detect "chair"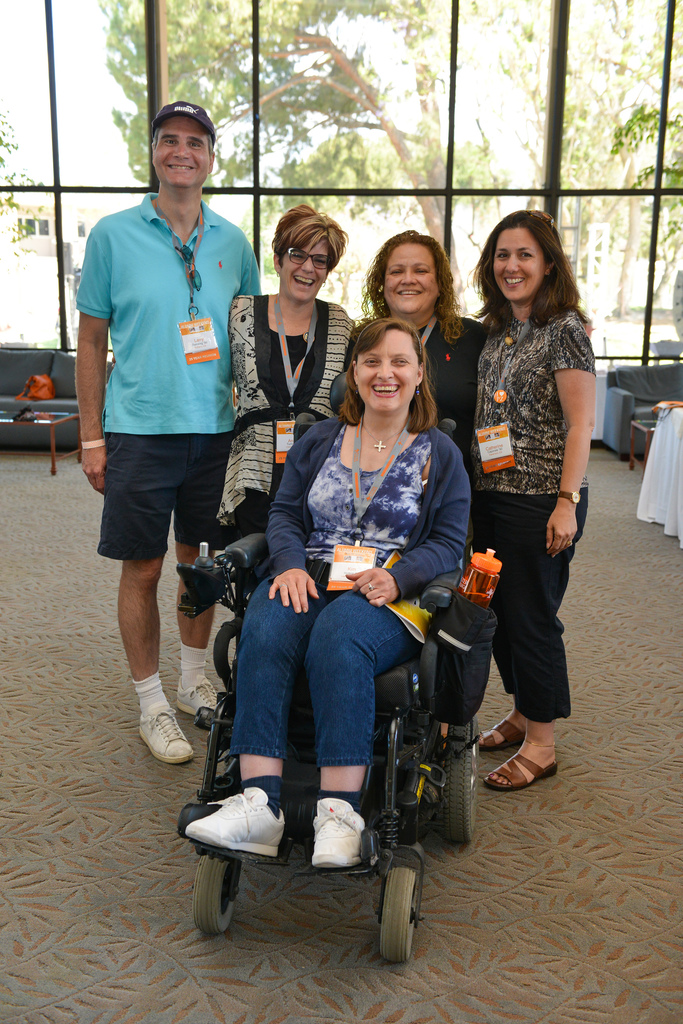
rect(176, 371, 483, 966)
